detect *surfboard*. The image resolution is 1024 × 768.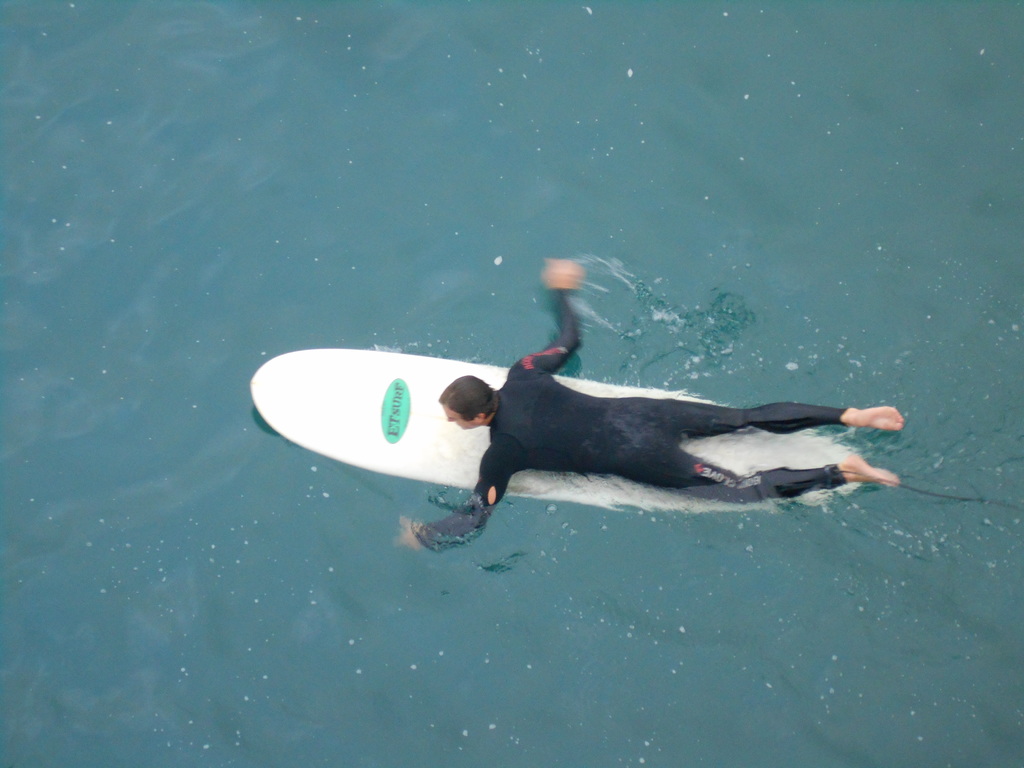
<bbox>250, 348, 865, 512</bbox>.
